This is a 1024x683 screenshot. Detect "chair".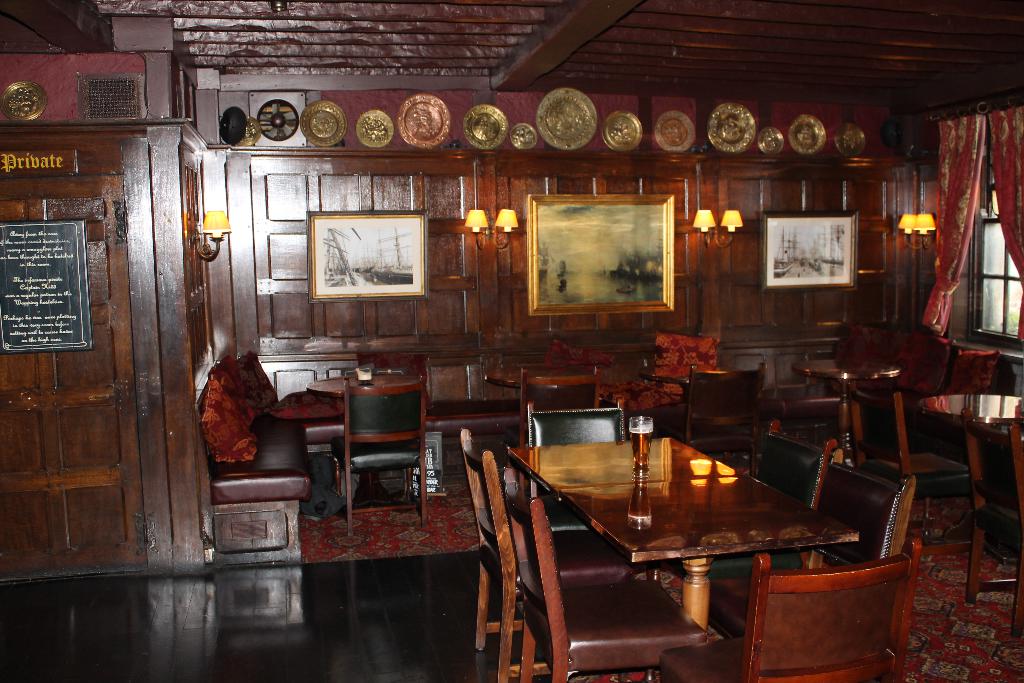
l=699, t=443, r=915, b=647.
